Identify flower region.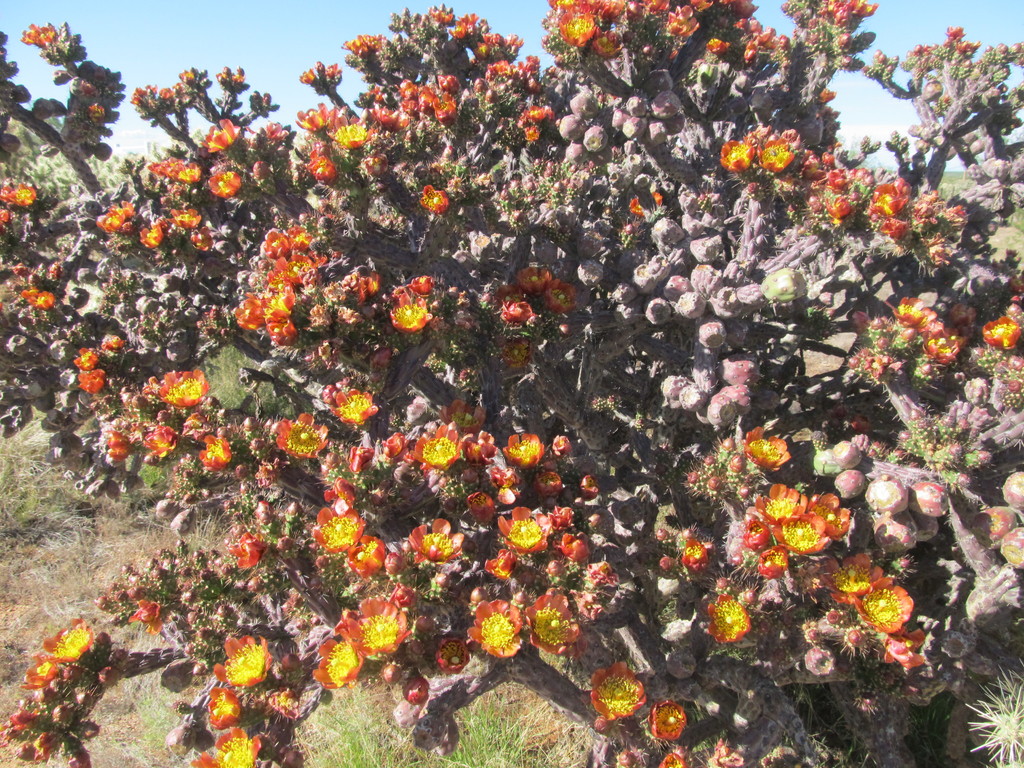
Region: box=[20, 21, 55, 44].
